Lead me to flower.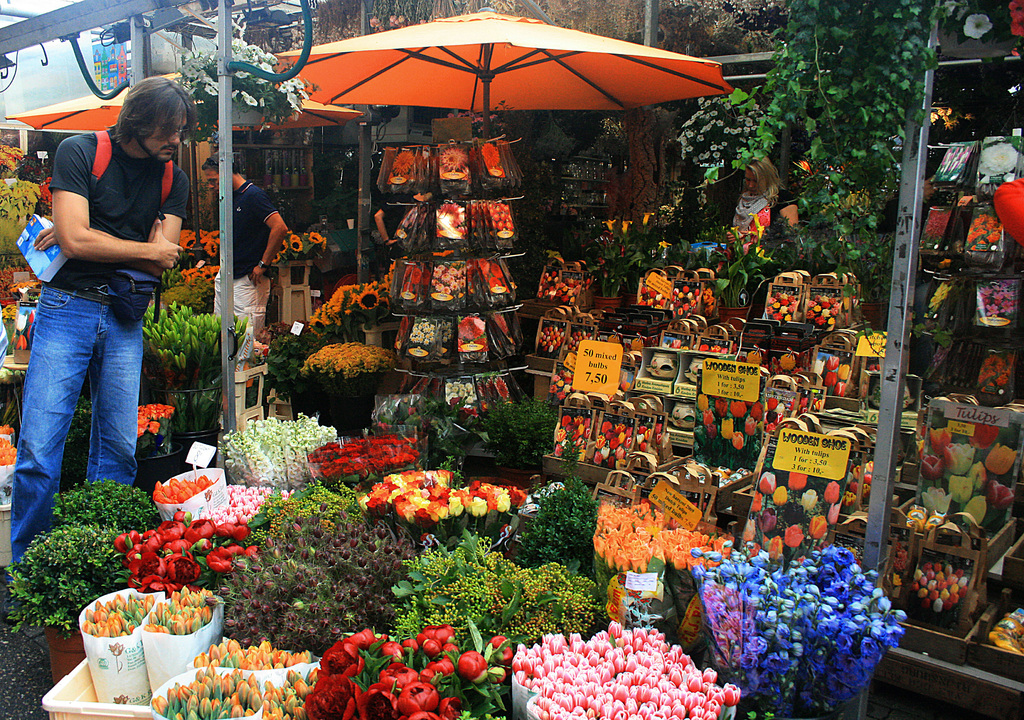
Lead to [493, 313, 508, 333].
